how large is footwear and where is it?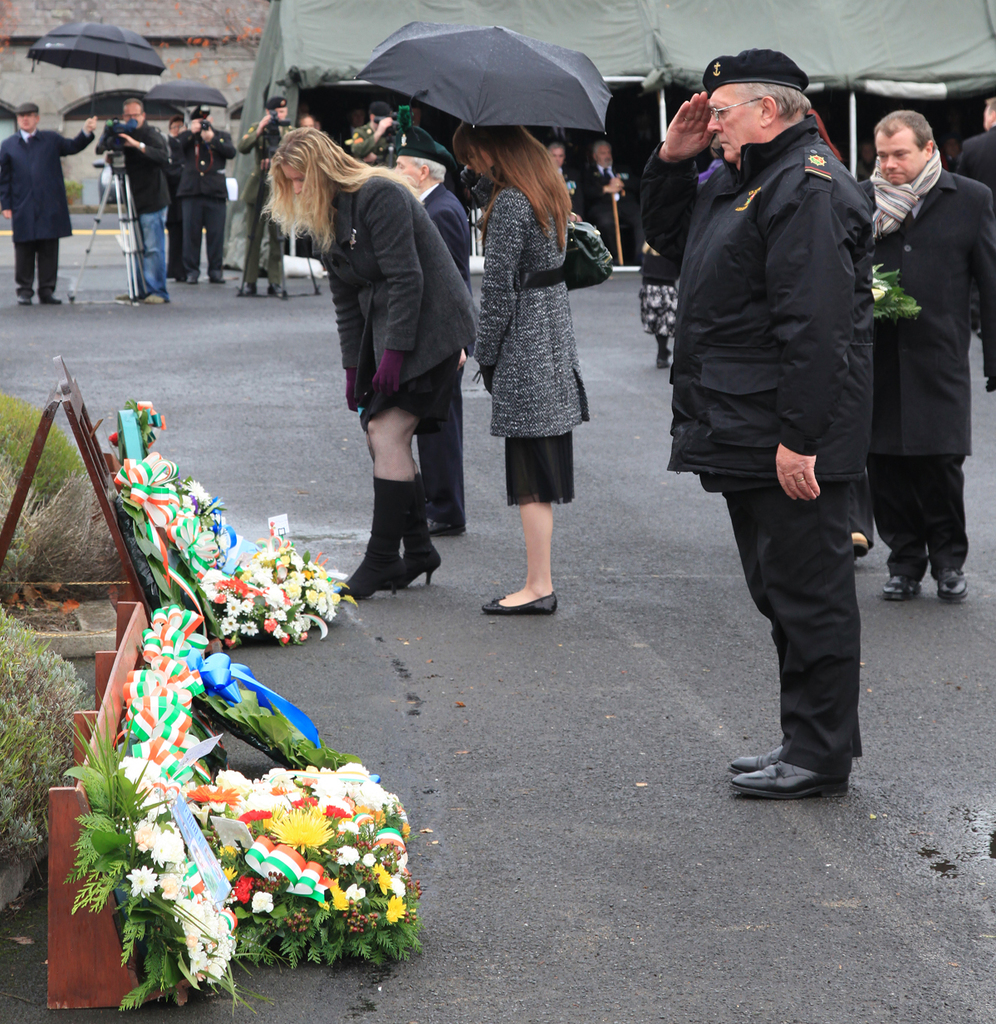
Bounding box: x1=721, y1=744, x2=778, y2=772.
